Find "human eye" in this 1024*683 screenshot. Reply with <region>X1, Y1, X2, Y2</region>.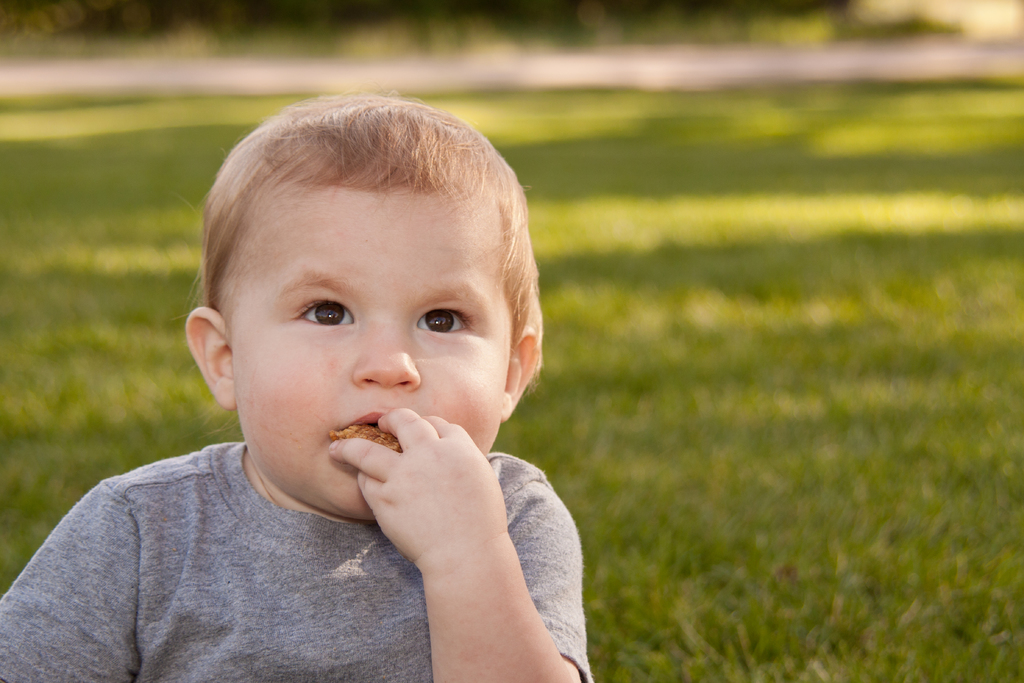
<region>409, 298, 476, 340</region>.
